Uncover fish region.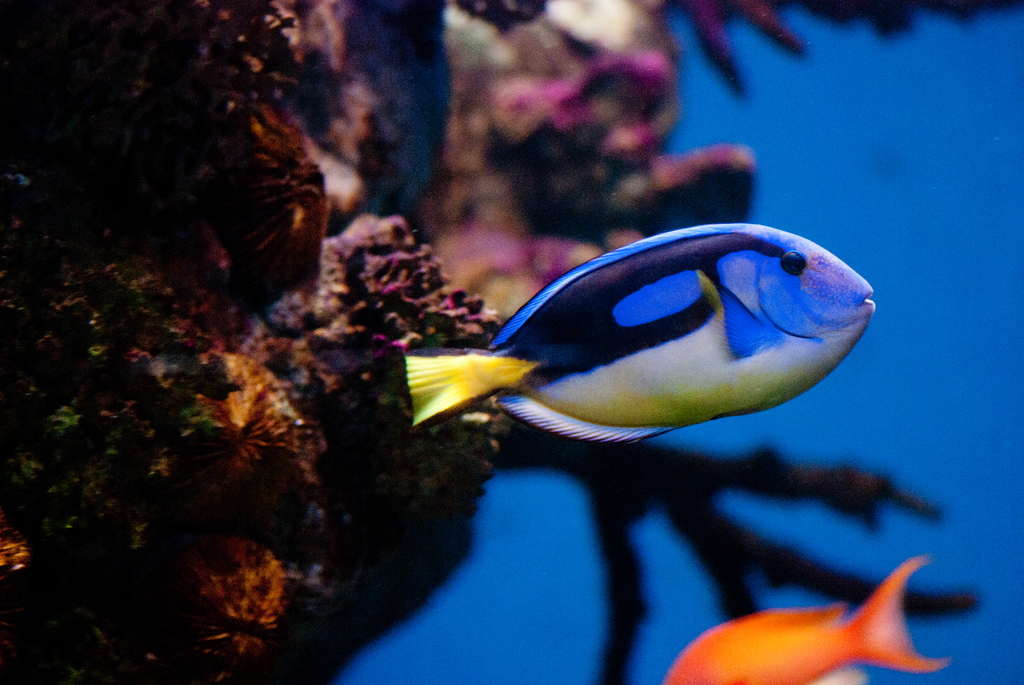
Uncovered: BBox(652, 546, 947, 684).
